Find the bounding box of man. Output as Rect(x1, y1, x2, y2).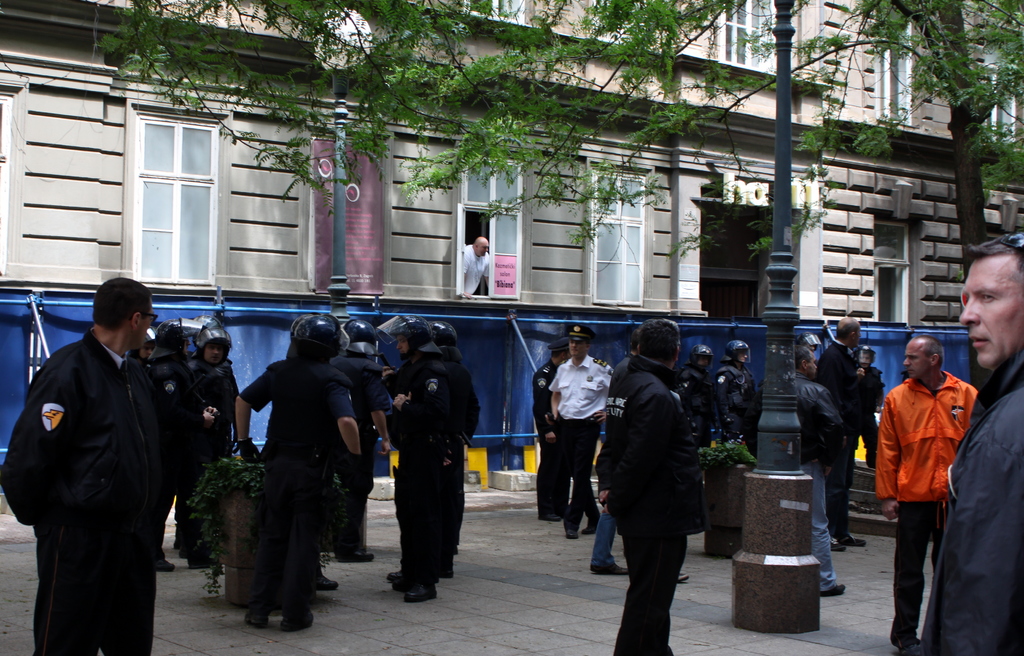
Rect(368, 312, 451, 597).
